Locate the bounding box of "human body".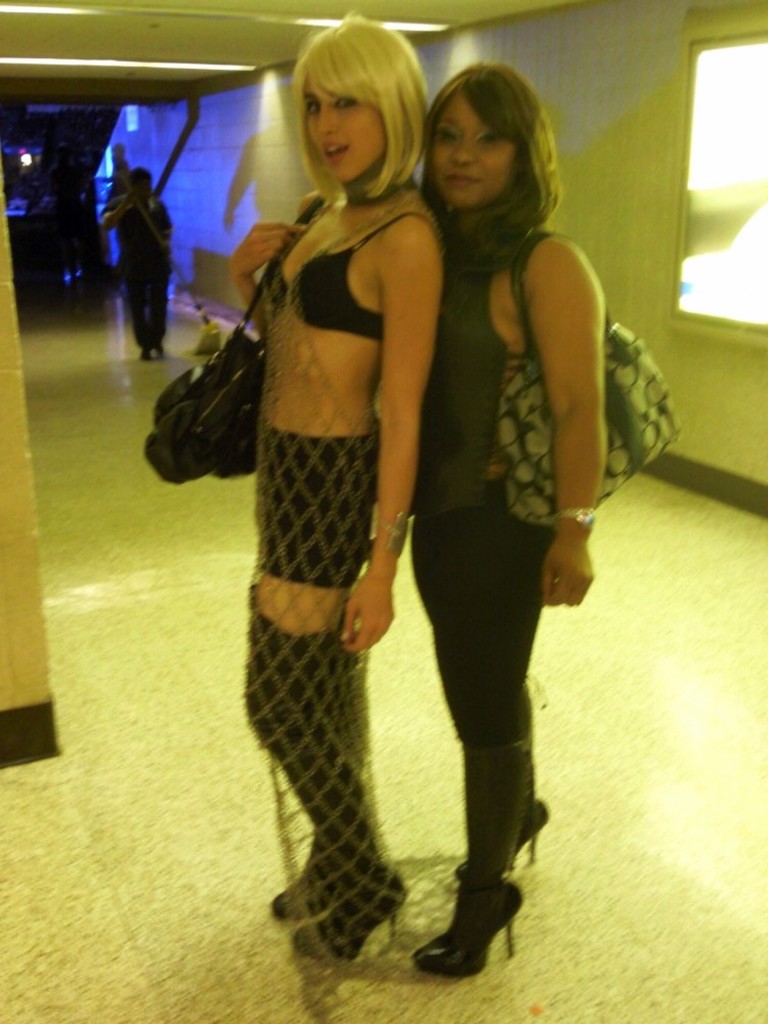
Bounding box: 201/0/459/969.
